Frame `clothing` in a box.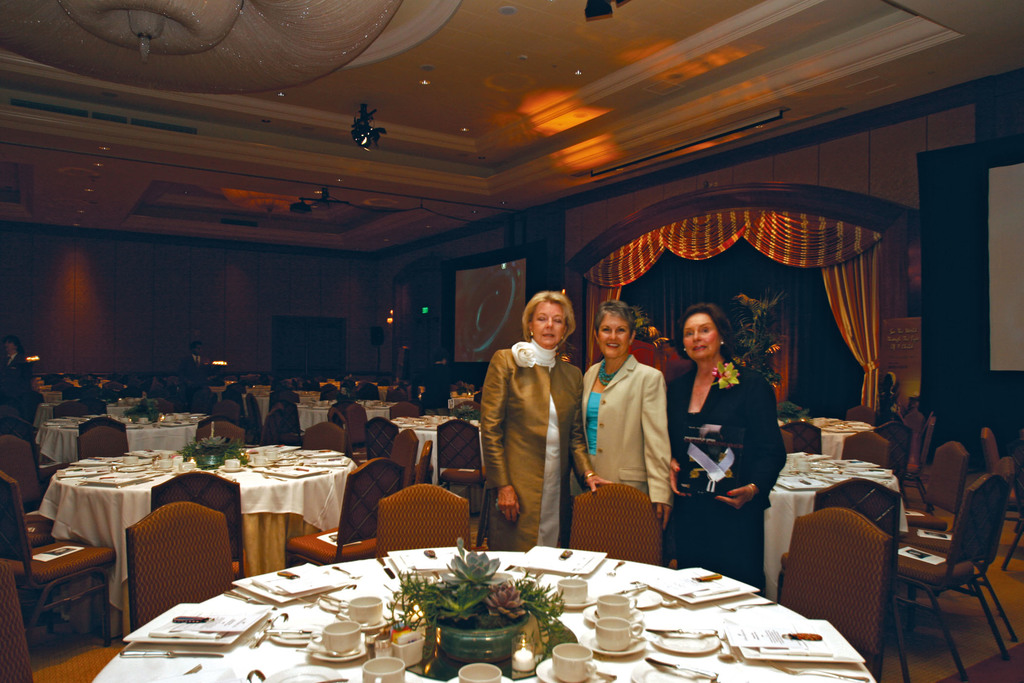
<region>566, 292, 673, 548</region>.
